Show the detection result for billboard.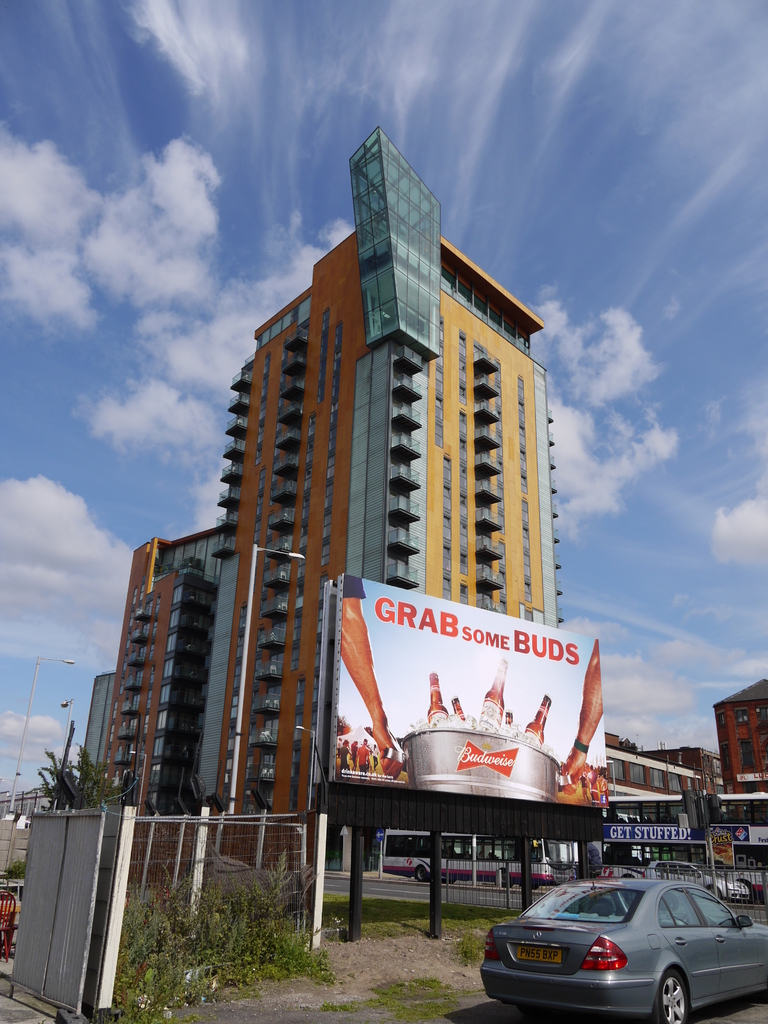
{"left": 314, "top": 572, "right": 611, "bottom": 804}.
